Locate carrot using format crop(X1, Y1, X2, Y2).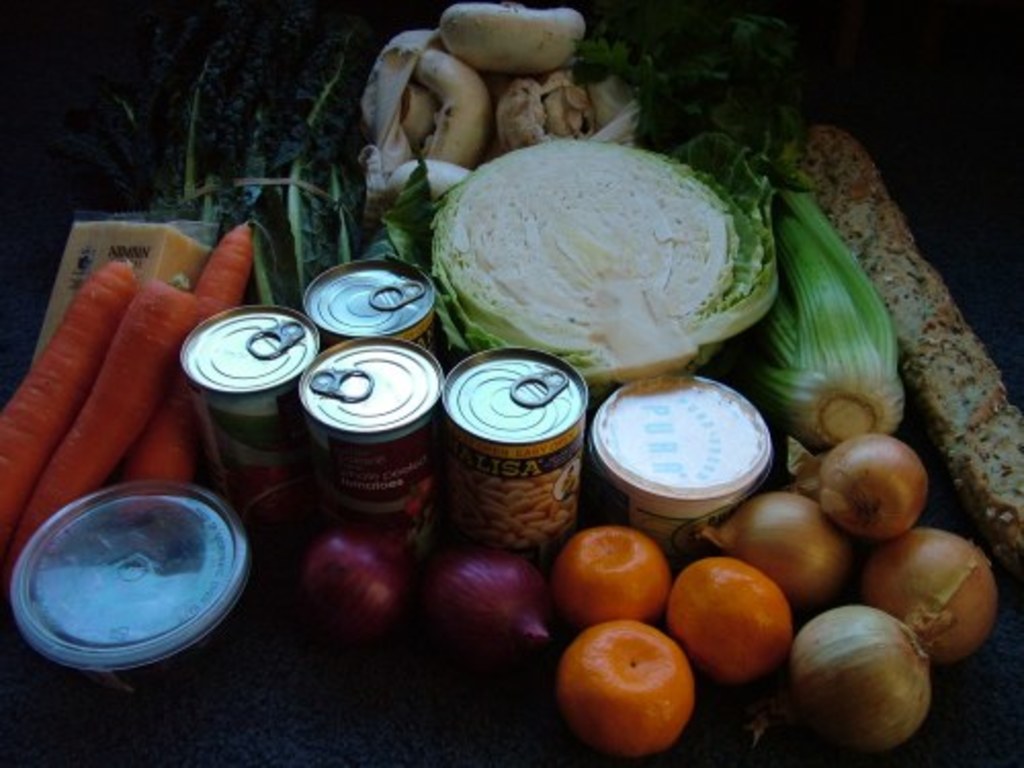
crop(0, 268, 205, 606).
